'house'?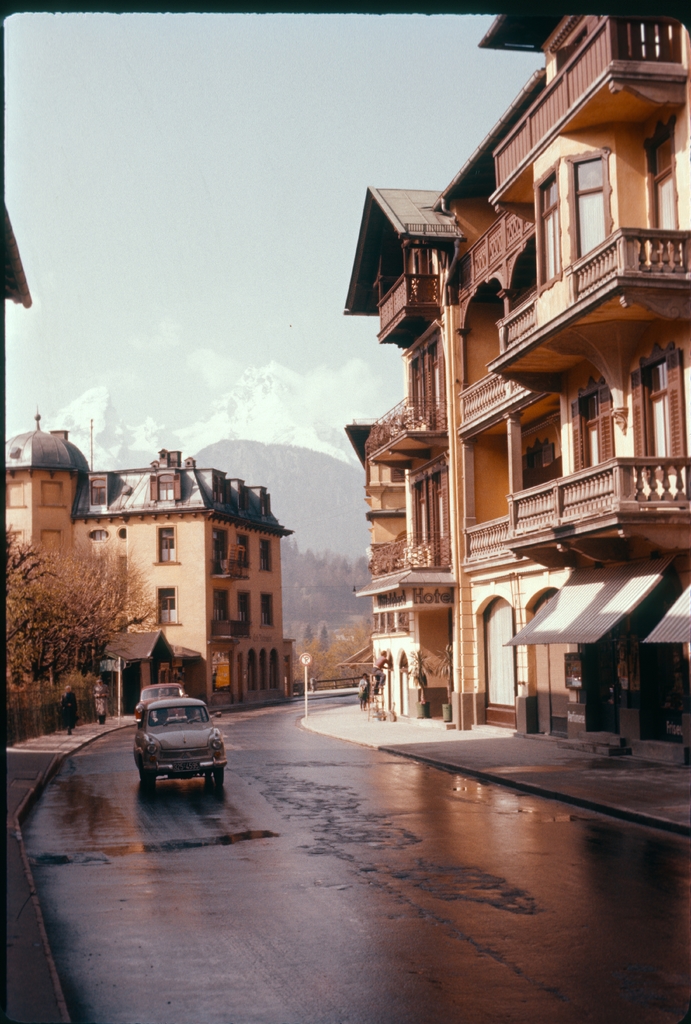
<region>355, 185, 488, 734</region>
